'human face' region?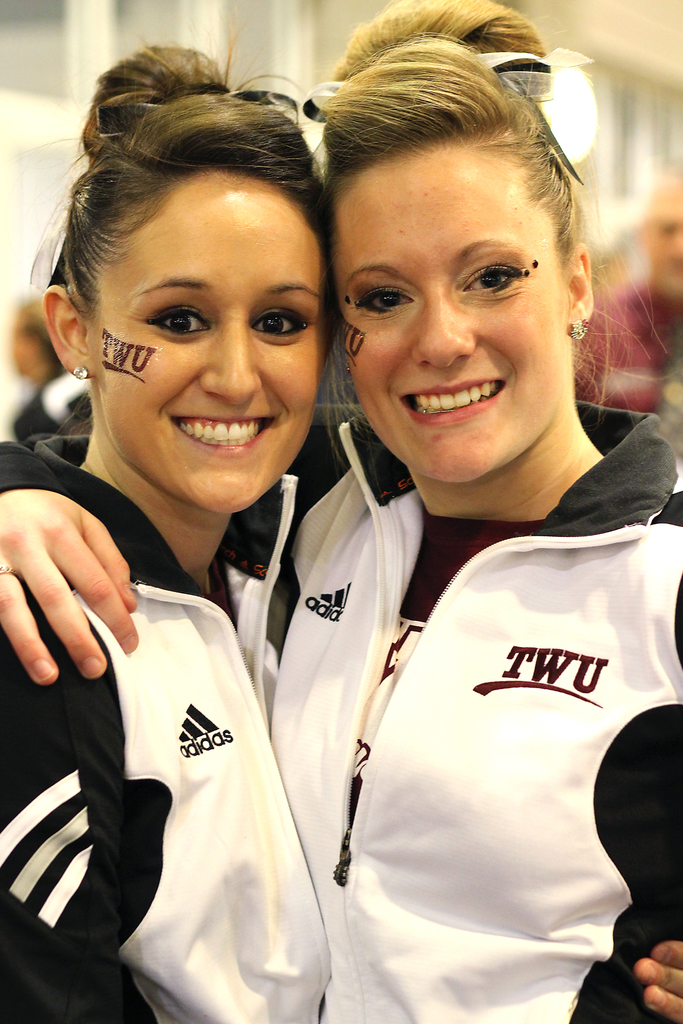
(83, 175, 329, 513)
